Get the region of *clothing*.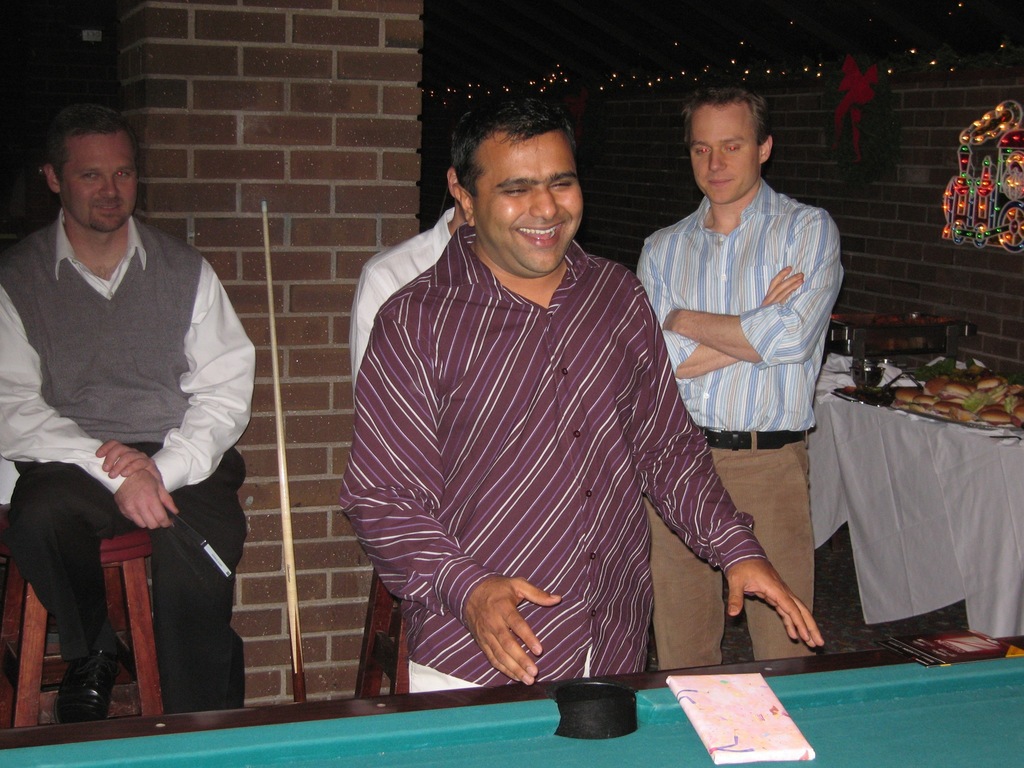
(350, 208, 457, 392).
